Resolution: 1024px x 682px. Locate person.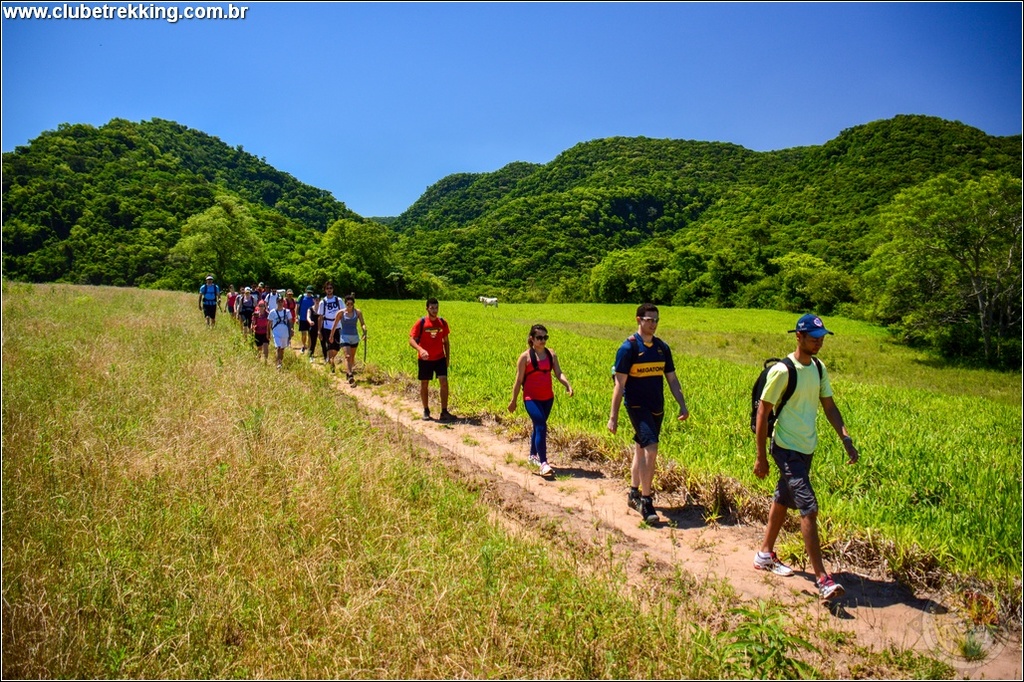
l=284, t=293, r=298, b=330.
